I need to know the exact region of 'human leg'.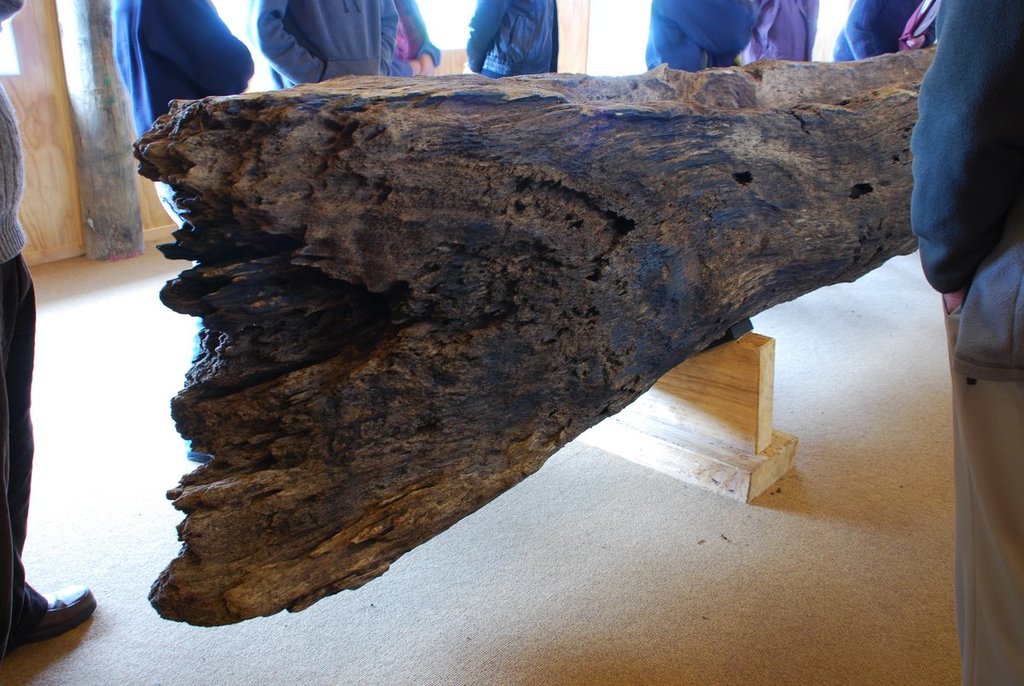
Region: crop(945, 222, 1023, 685).
